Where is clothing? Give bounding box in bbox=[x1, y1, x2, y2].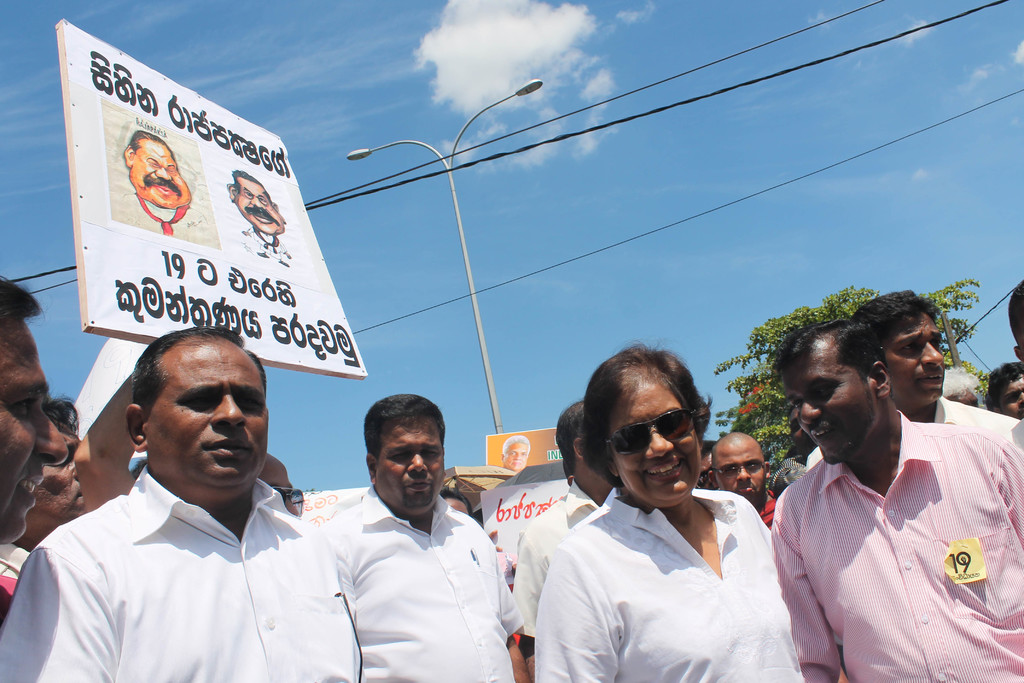
bbox=[303, 481, 526, 682].
